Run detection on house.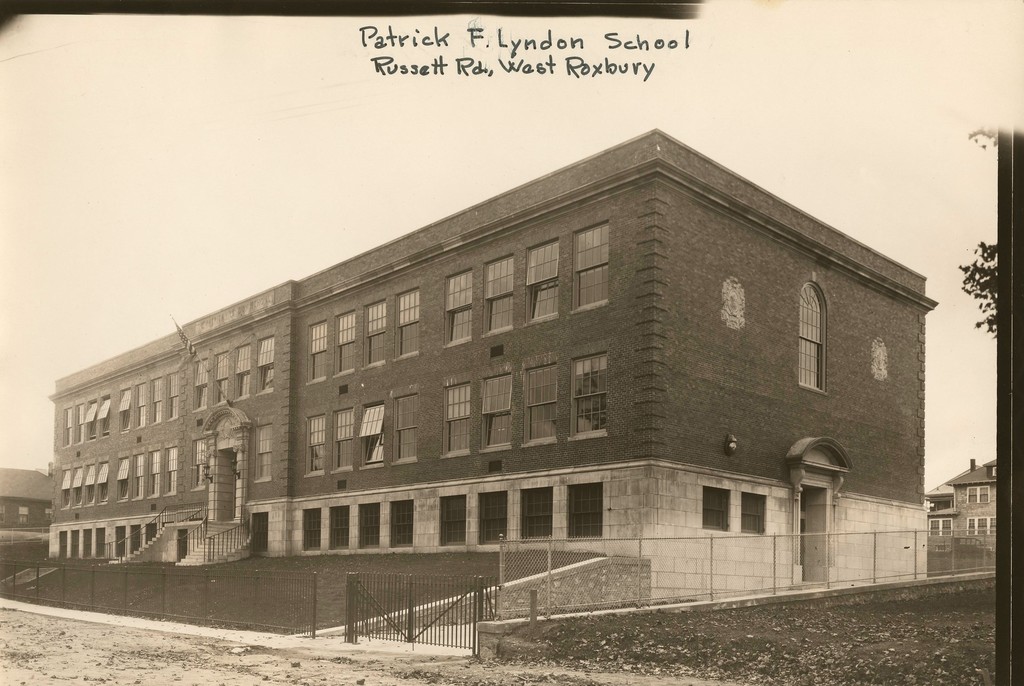
Result: (15, 97, 948, 607).
